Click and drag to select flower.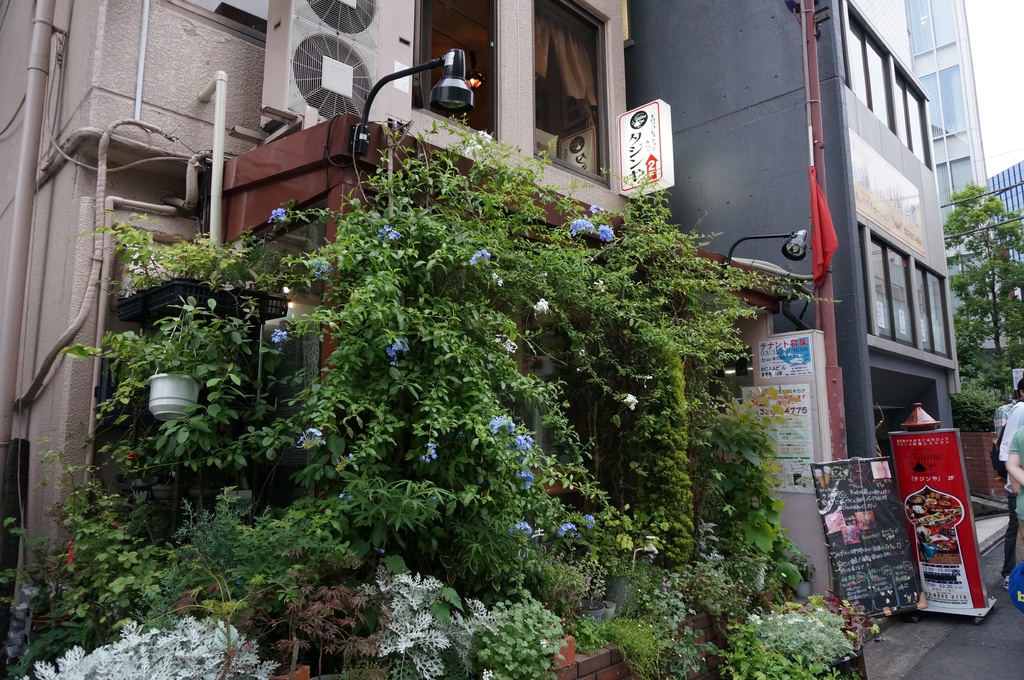
Selection: [749, 612, 765, 627].
